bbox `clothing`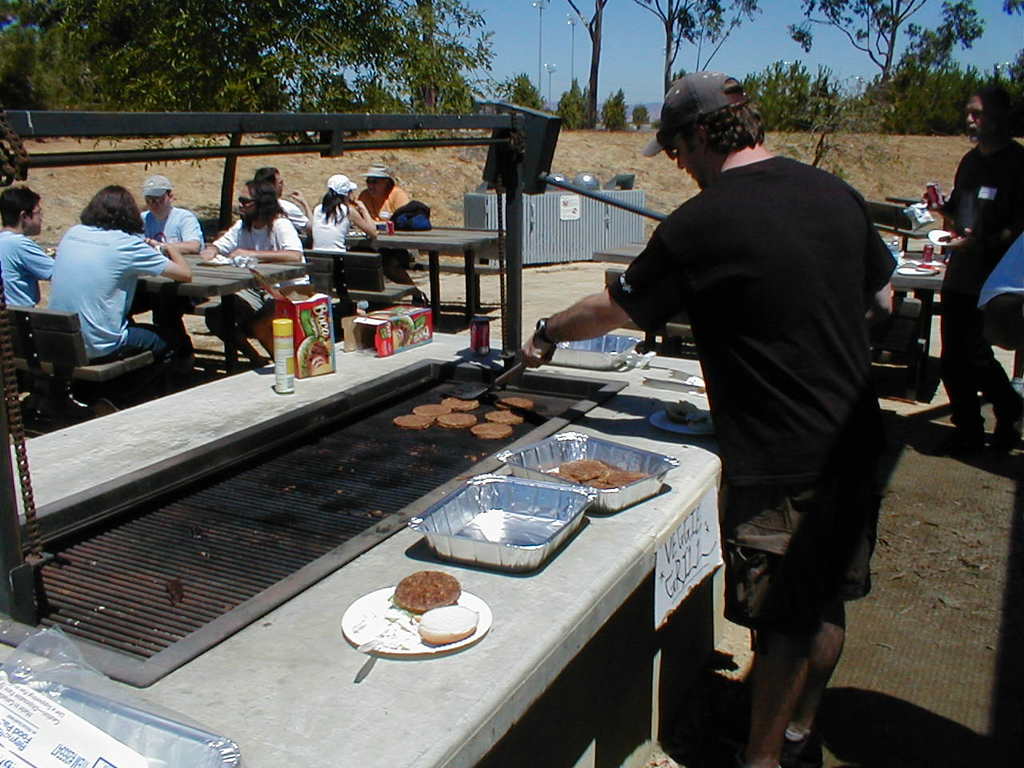
BBox(354, 161, 410, 229)
